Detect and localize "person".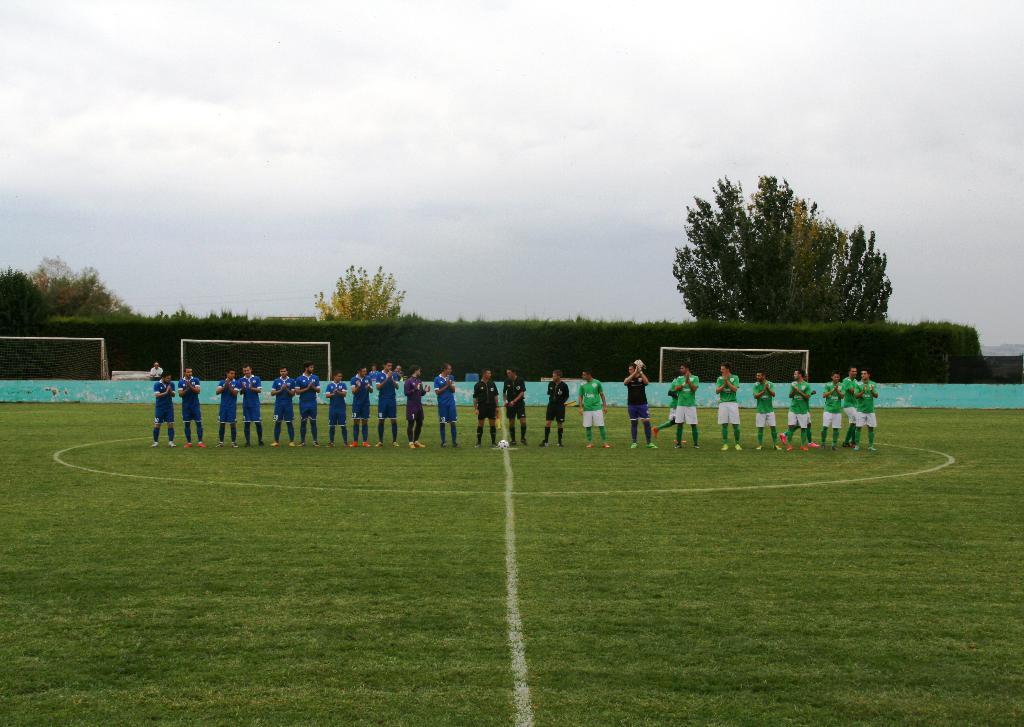
Localized at (800,372,819,448).
